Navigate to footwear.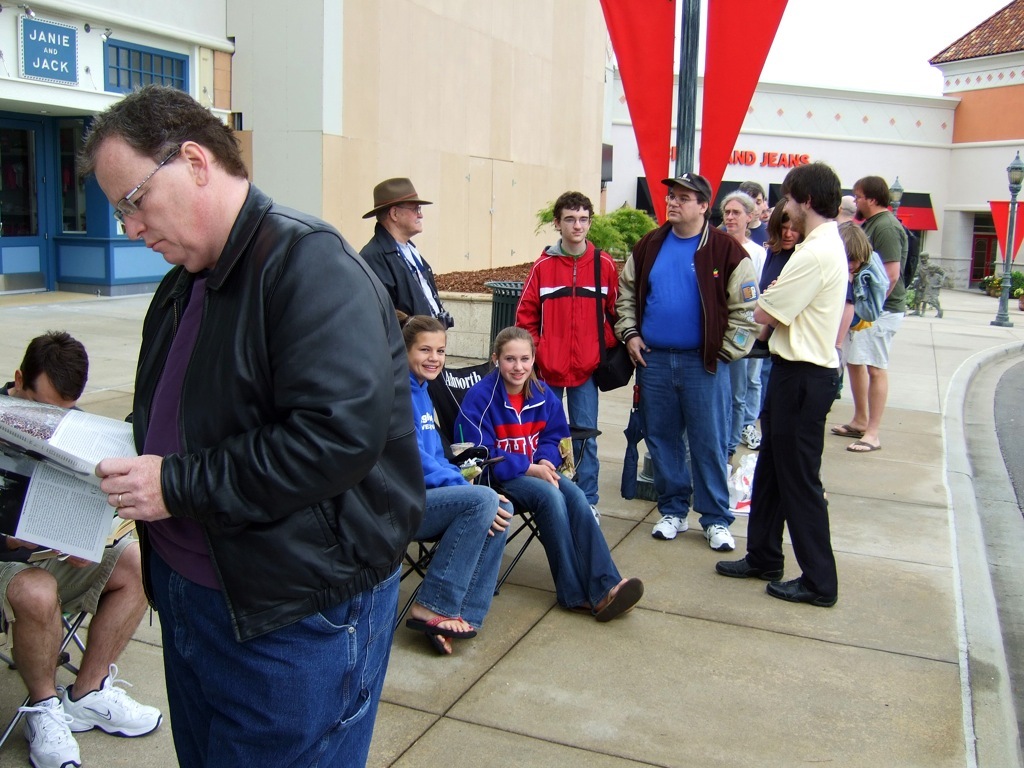
Navigation target: {"left": 736, "top": 422, "right": 766, "bottom": 449}.
